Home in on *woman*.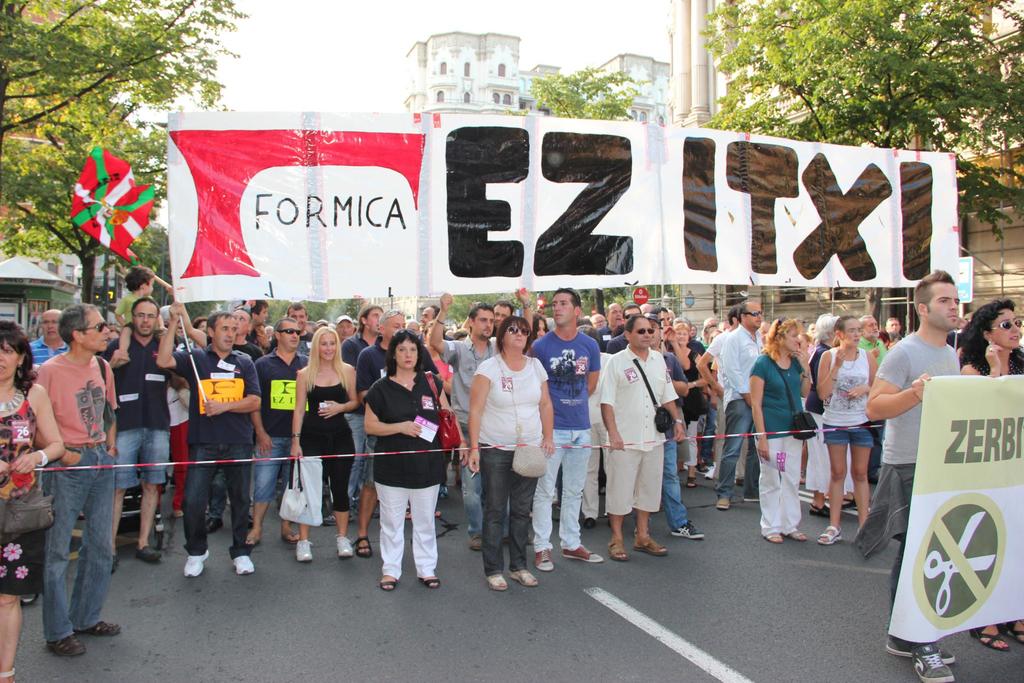
Homed in at bbox=(664, 320, 719, 486).
